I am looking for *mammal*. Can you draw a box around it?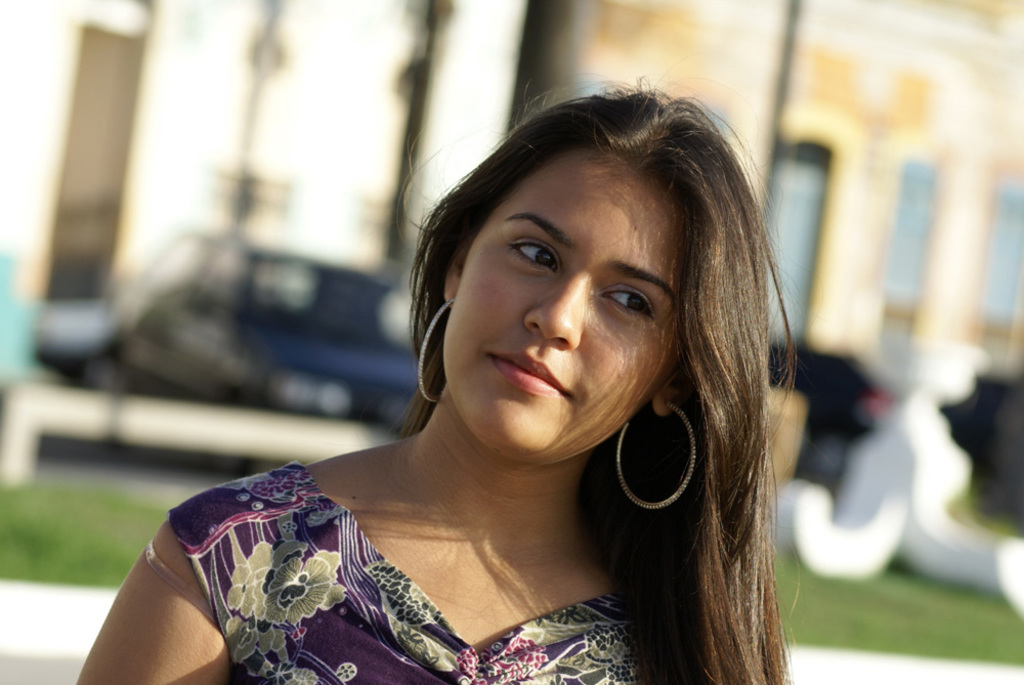
Sure, the bounding box is [94, 74, 886, 684].
